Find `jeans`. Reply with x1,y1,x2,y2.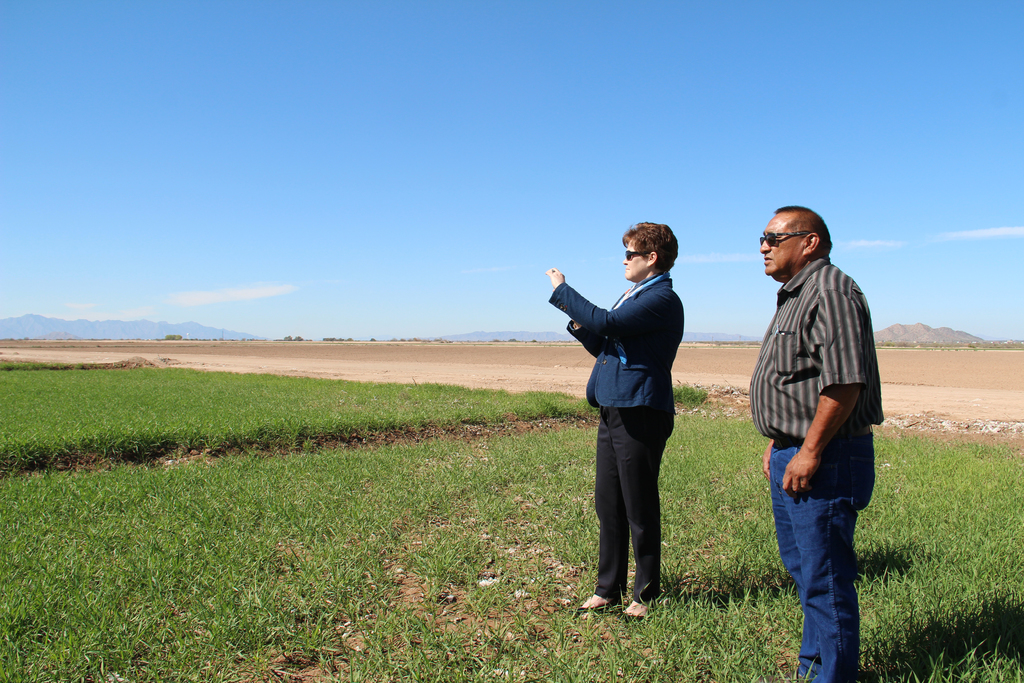
766,452,867,670.
